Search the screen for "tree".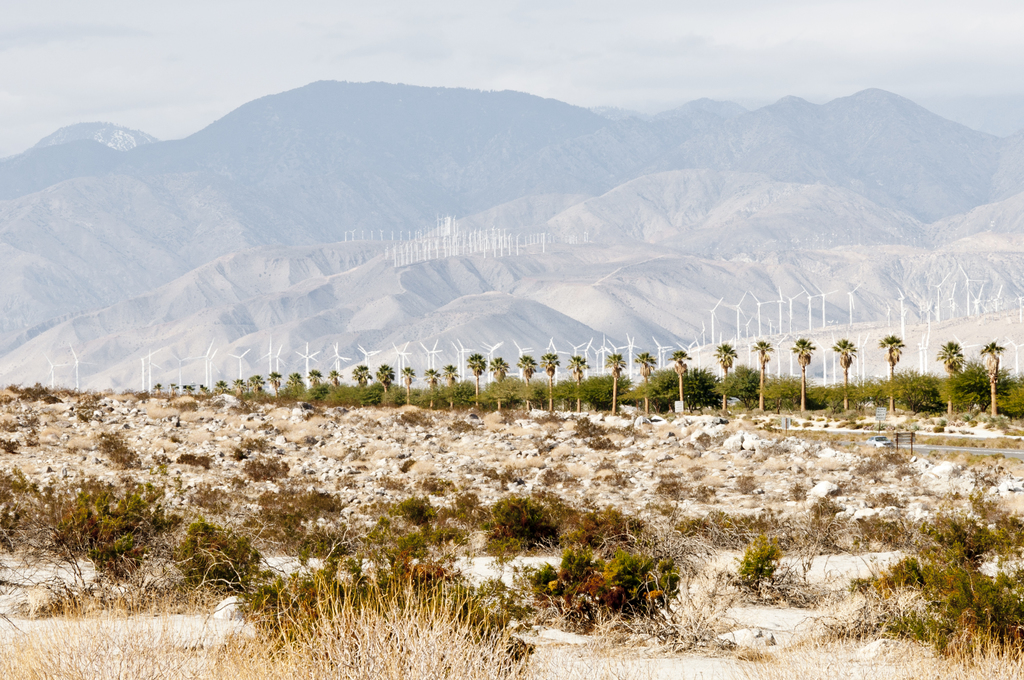
Found at (left=515, top=355, right=536, bottom=415).
